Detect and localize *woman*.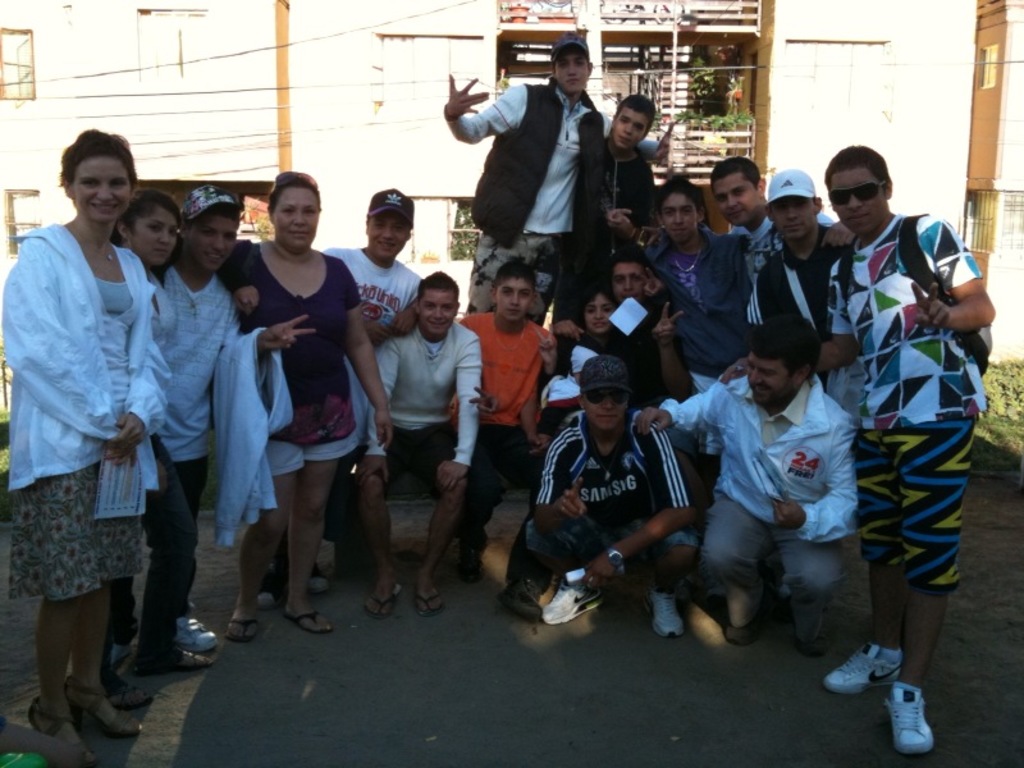
Localized at {"left": 173, "top": 180, "right": 316, "bottom": 653}.
